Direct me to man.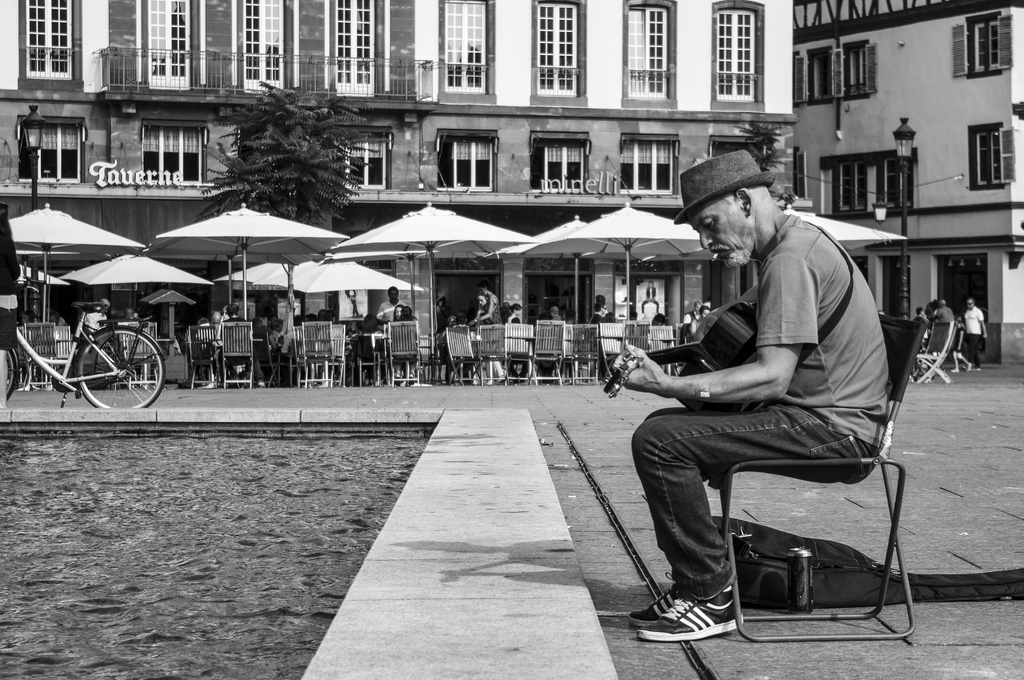
Direction: Rect(378, 287, 406, 327).
